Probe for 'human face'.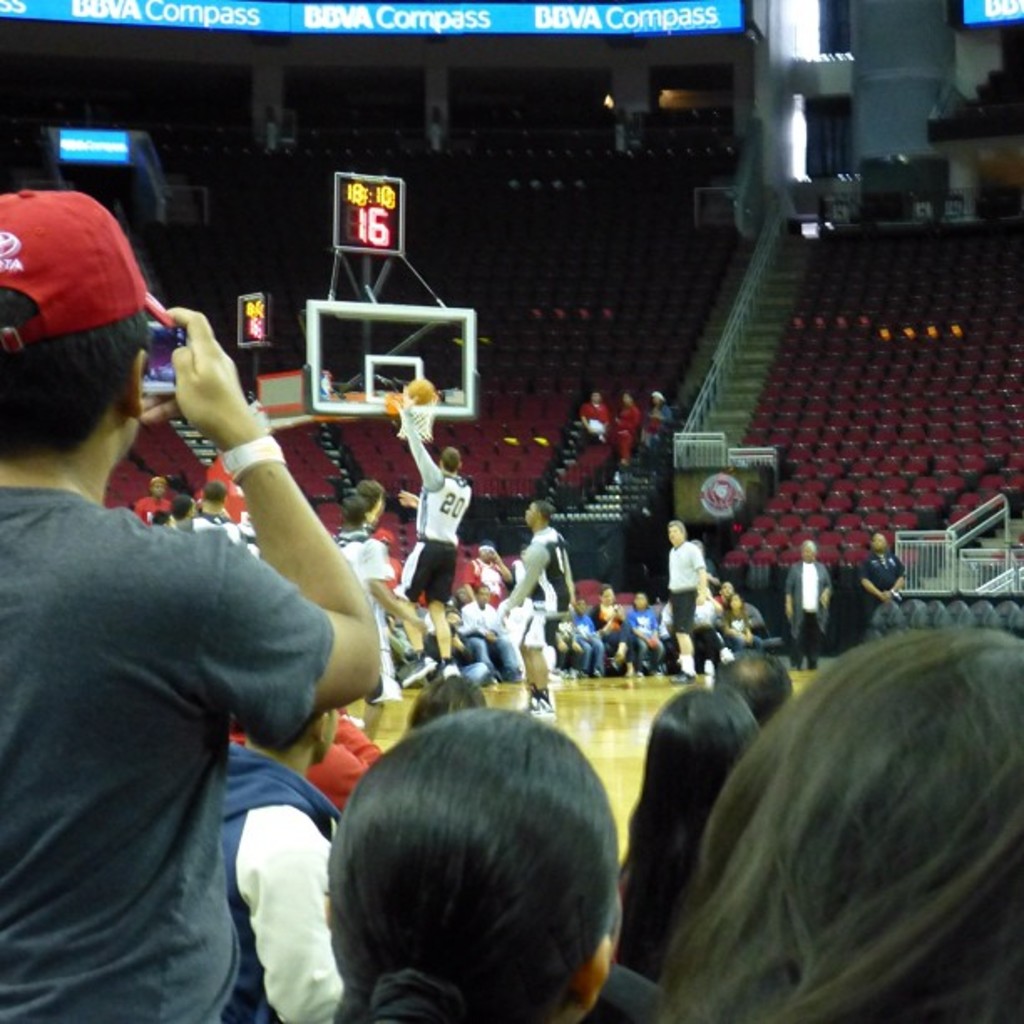
Probe result: 872, 532, 887, 550.
